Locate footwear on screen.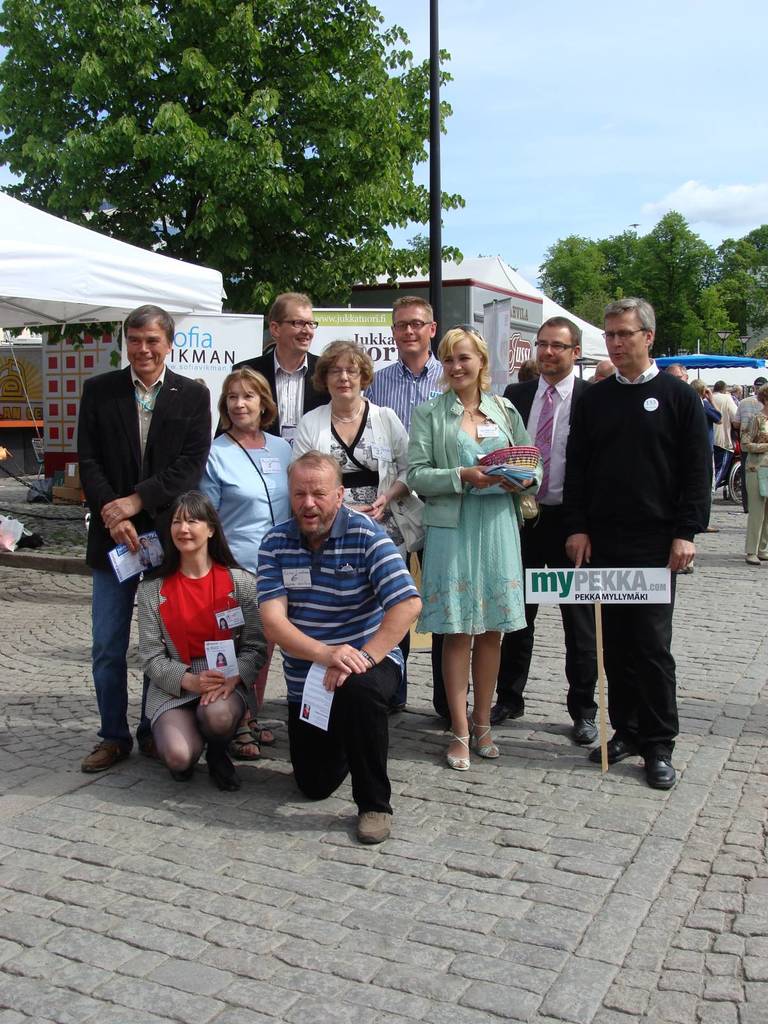
On screen at box=[577, 717, 601, 745].
